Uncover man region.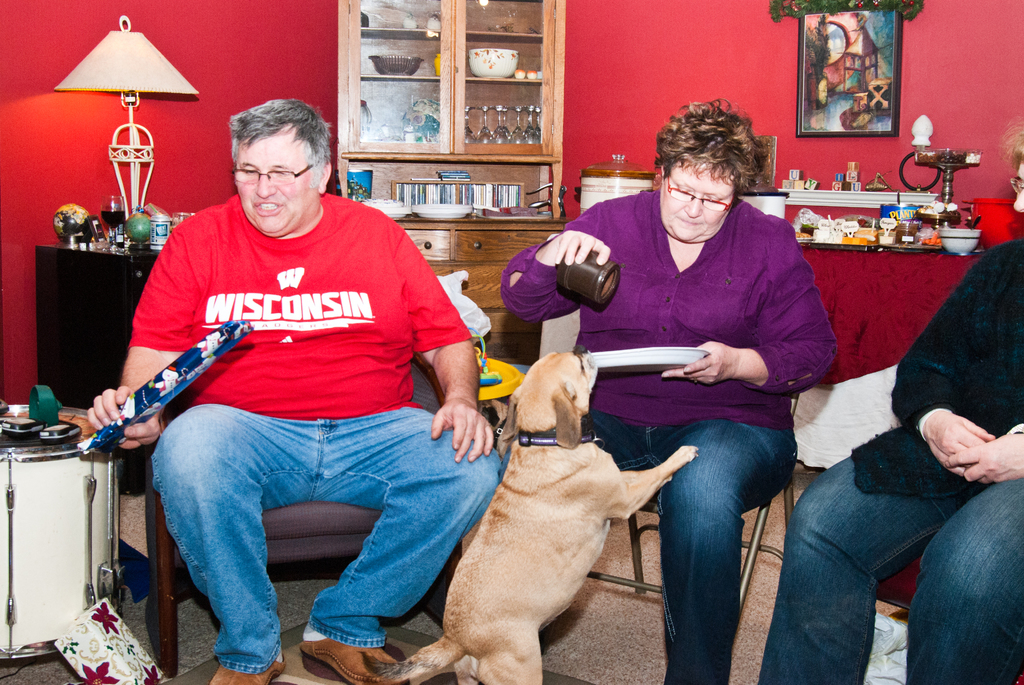
Uncovered: left=84, top=90, right=523, bottom=677.
